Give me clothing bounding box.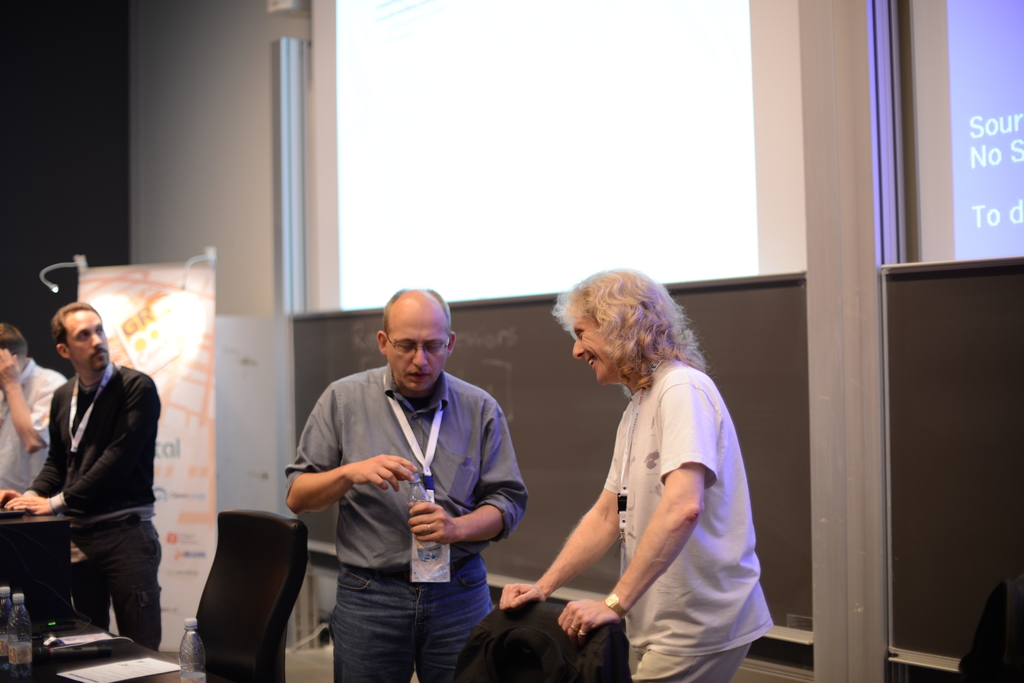
0, 362, 72, 494.
